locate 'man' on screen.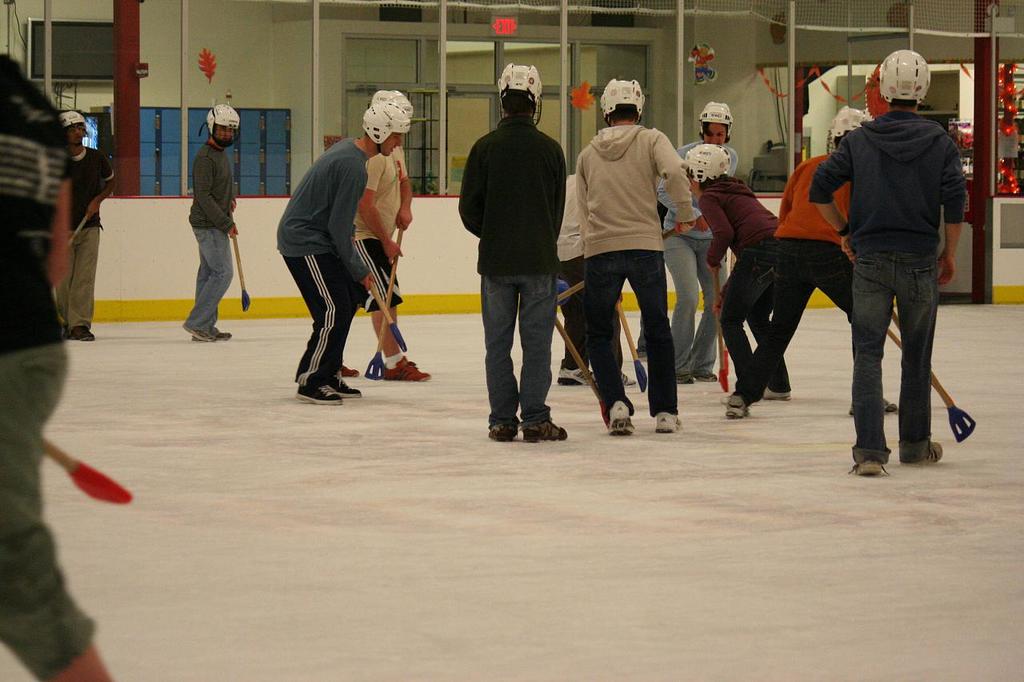
On screen at {"left": 55, "top": 102, "right": 119, "bottom": 346}.
